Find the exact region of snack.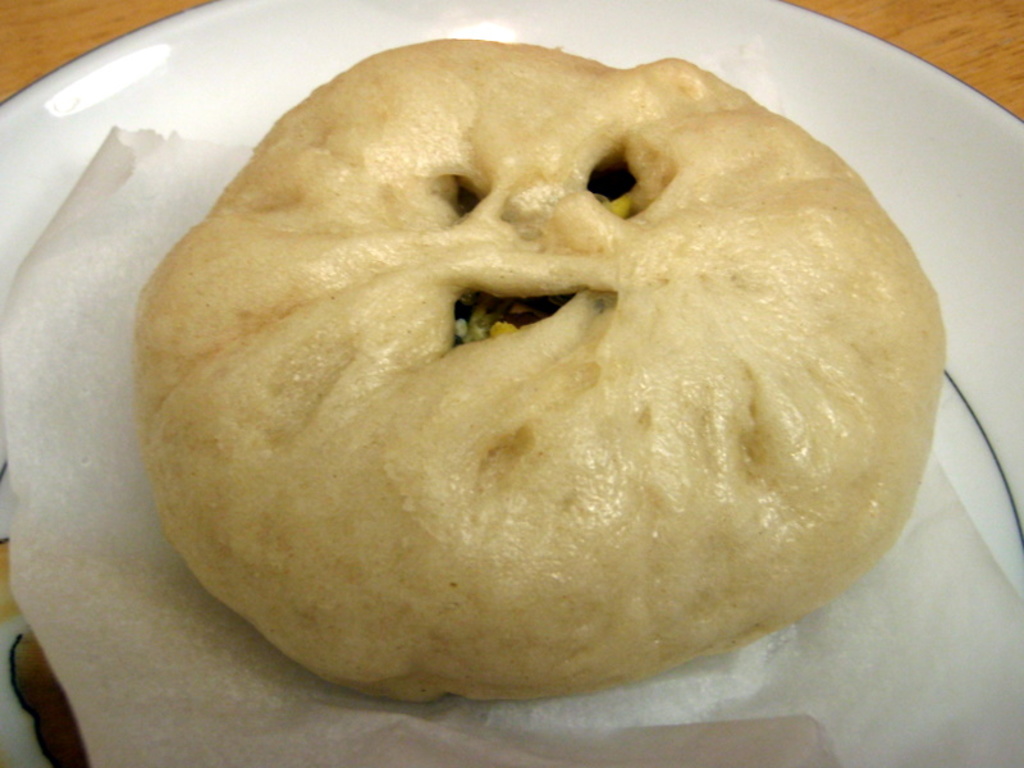
Exact region: [x1=138, y1=35, x2=946, y2=701].
